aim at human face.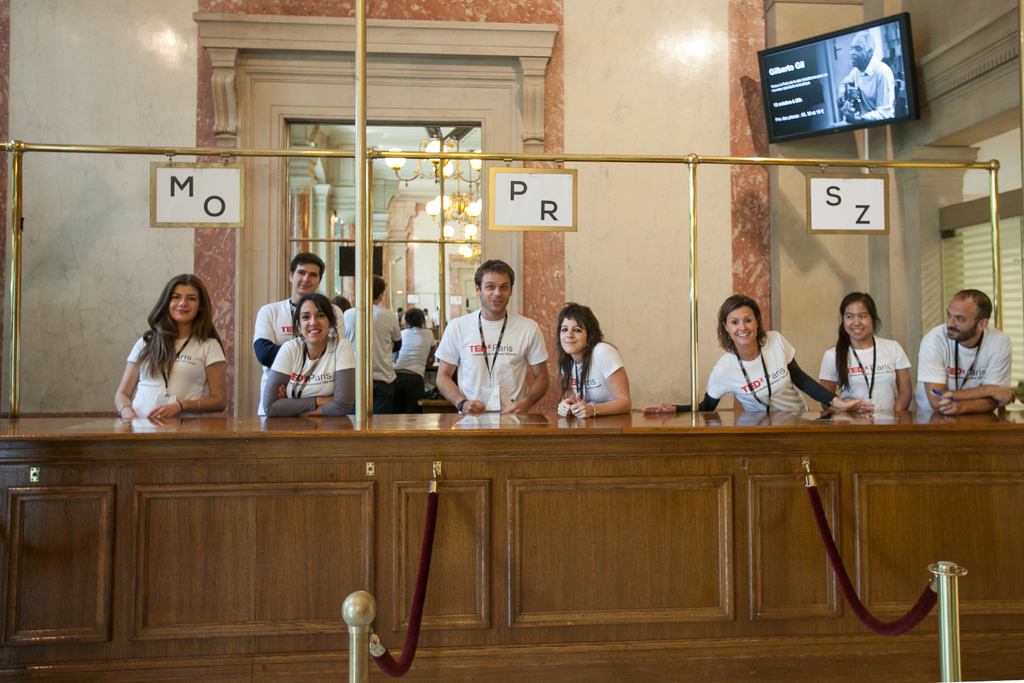
Aimed at (x1=847, y1=26, x2=872, y2=67).
